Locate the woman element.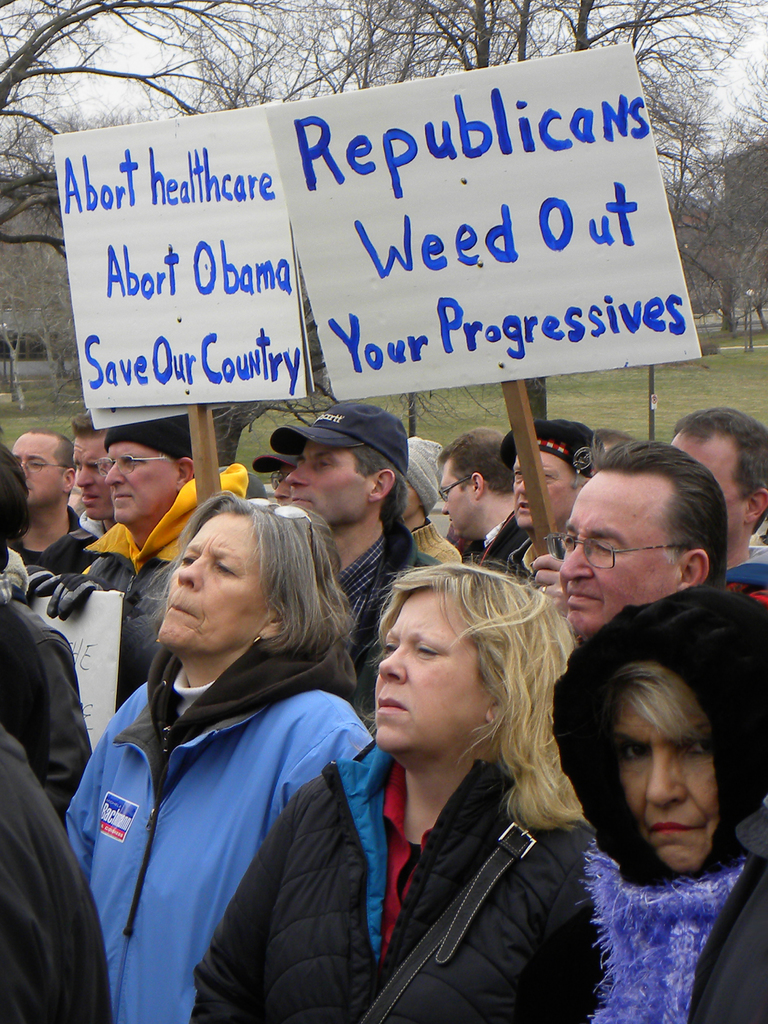
Element bbox: rect(544, 578, 767, 1023).
